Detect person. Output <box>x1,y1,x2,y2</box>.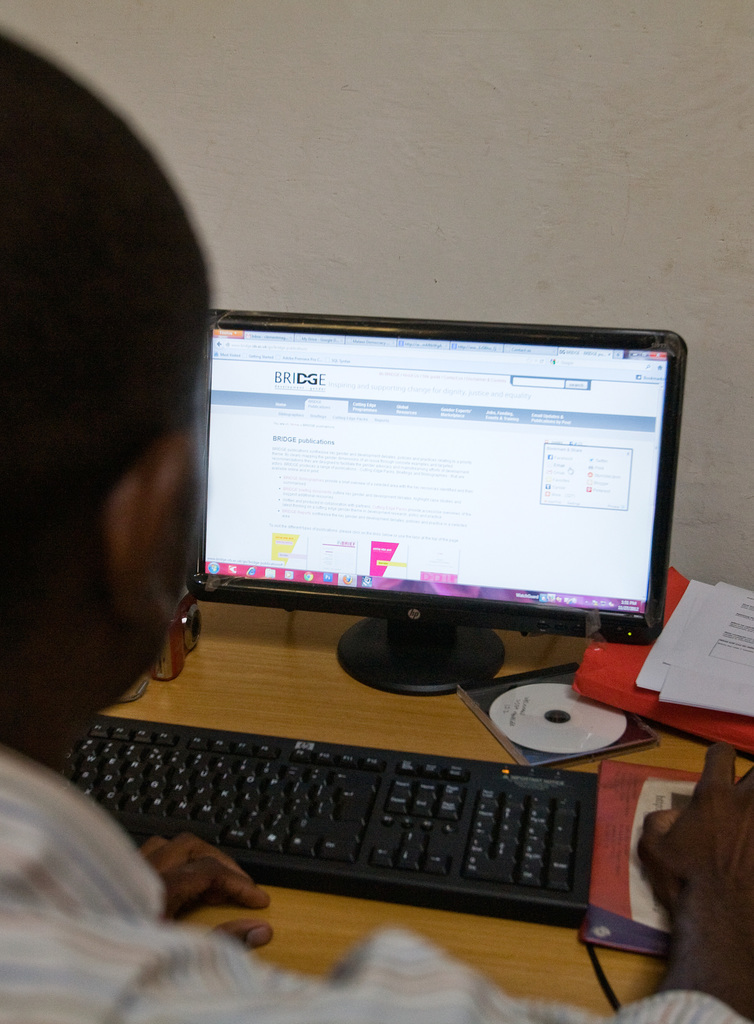
<box>0,26,753,1023</box>.
